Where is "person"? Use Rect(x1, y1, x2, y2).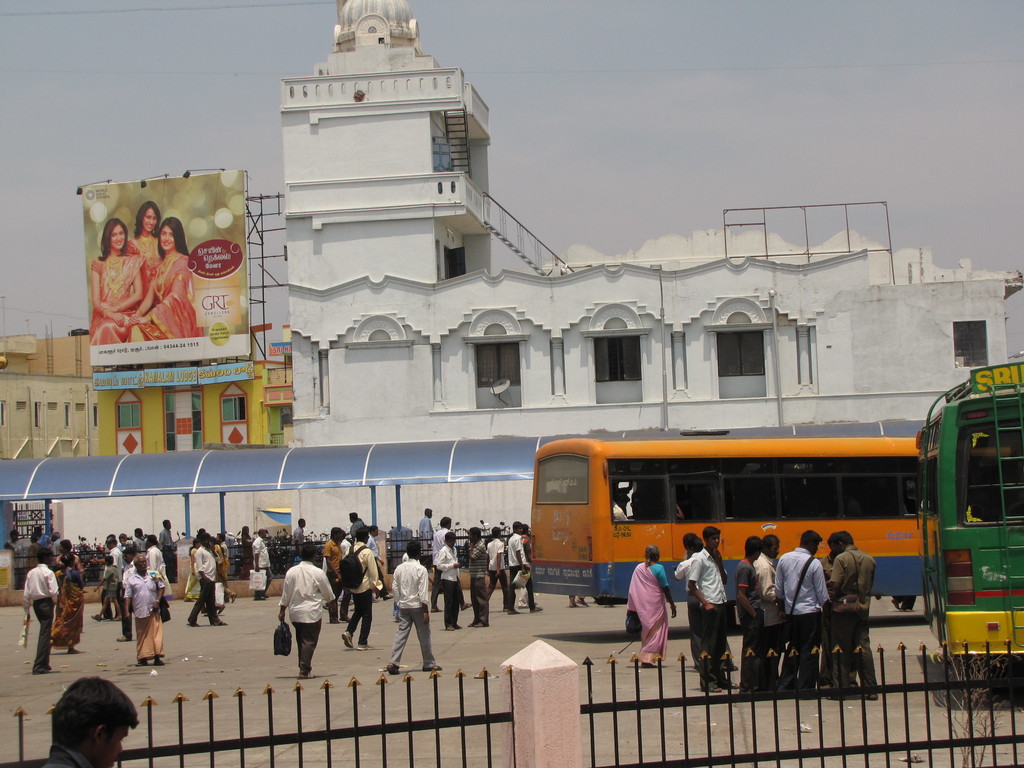
Rect(431, 511, 458, 613).
